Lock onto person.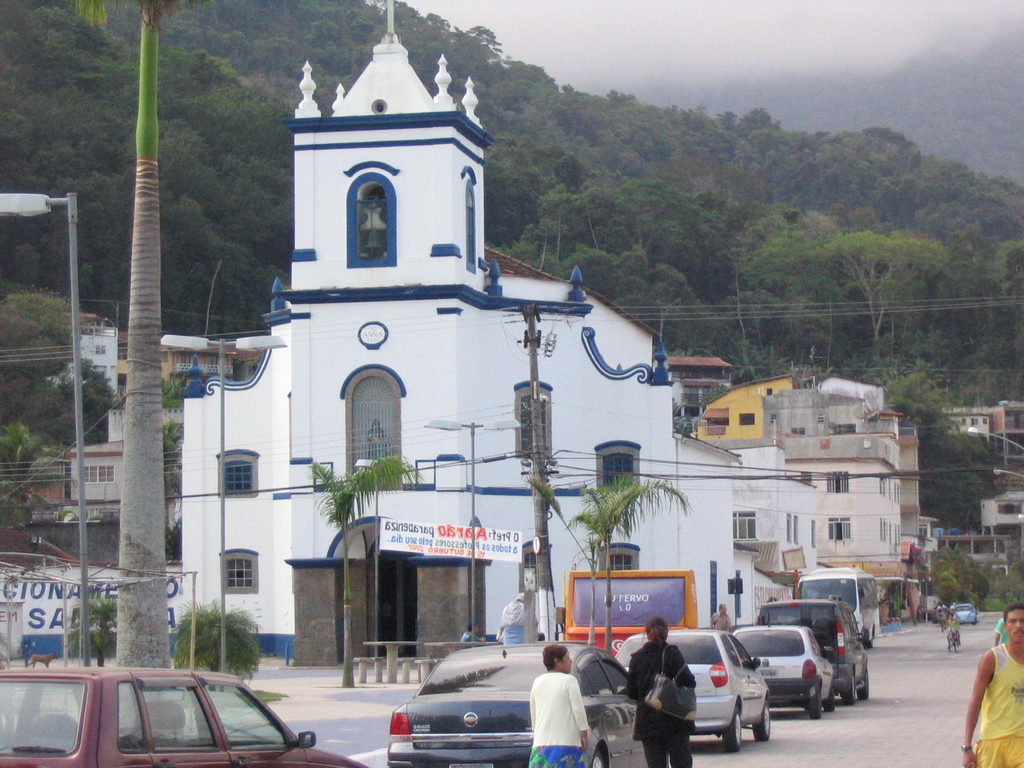
Locked: (498, 593, 535, 650).
